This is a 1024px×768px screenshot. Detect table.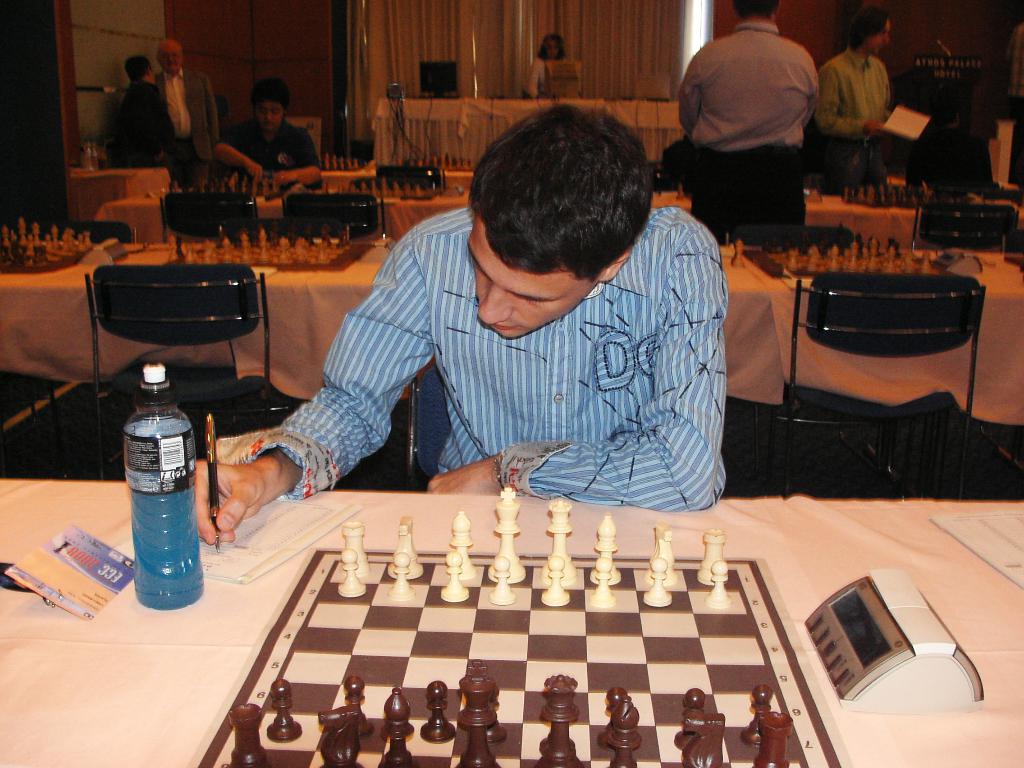
[67, 161, 166, 220].
